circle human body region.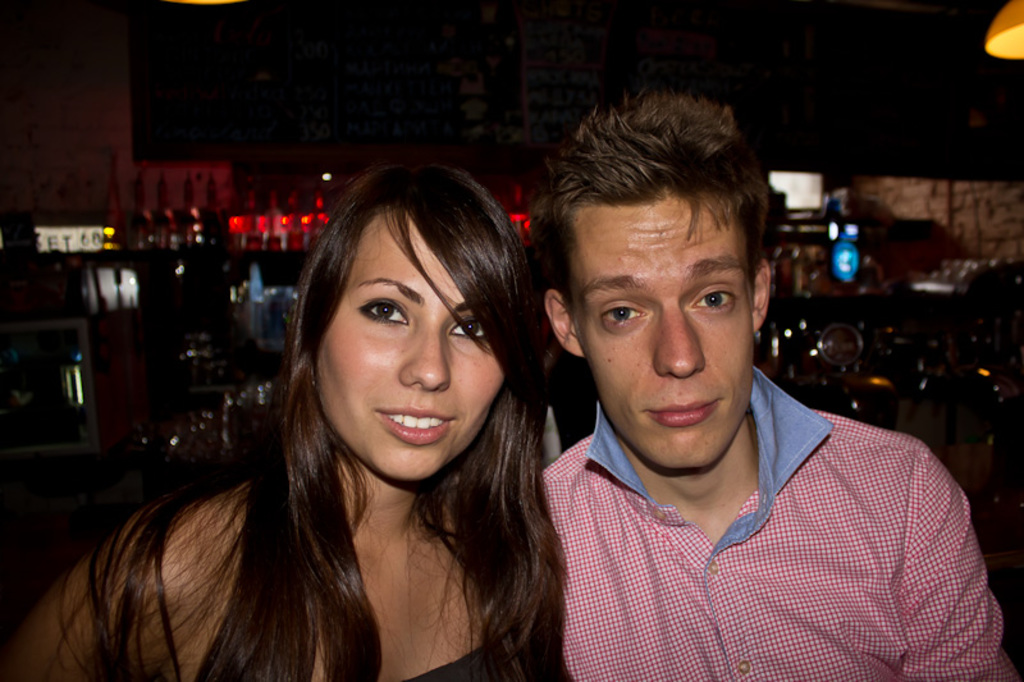
Region: detection(41, 173, 635, 681).
